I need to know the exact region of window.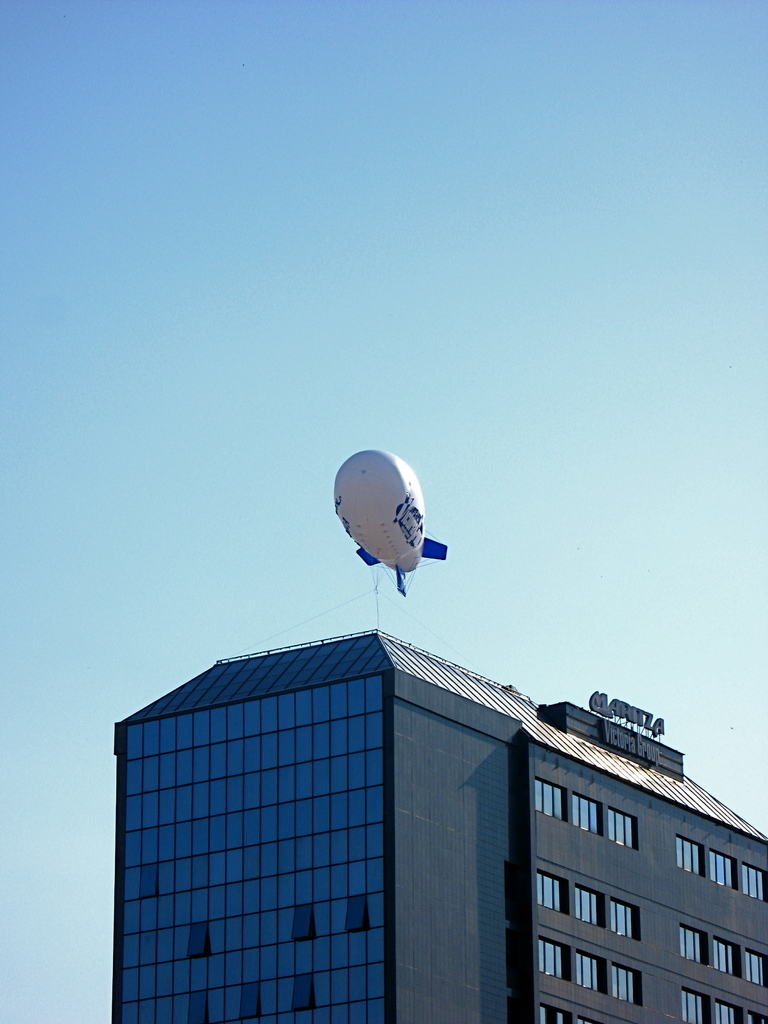
Region: 577:951:607:991.
